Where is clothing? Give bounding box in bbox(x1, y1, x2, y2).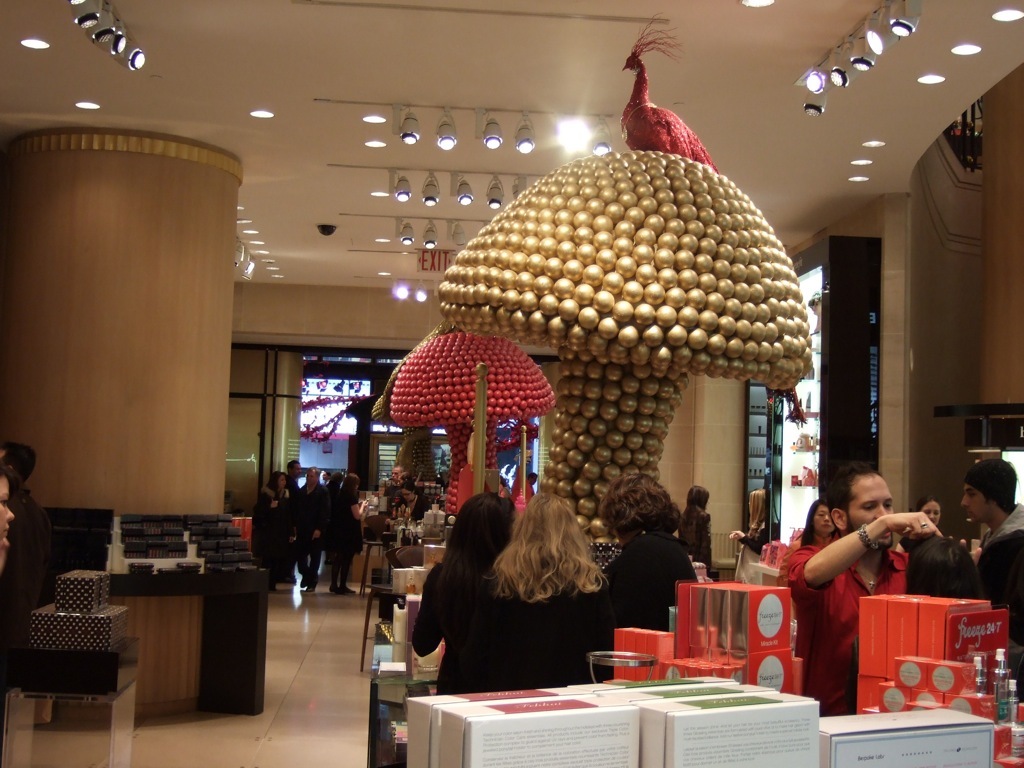
bbox(984, 501, 1023, 671).
